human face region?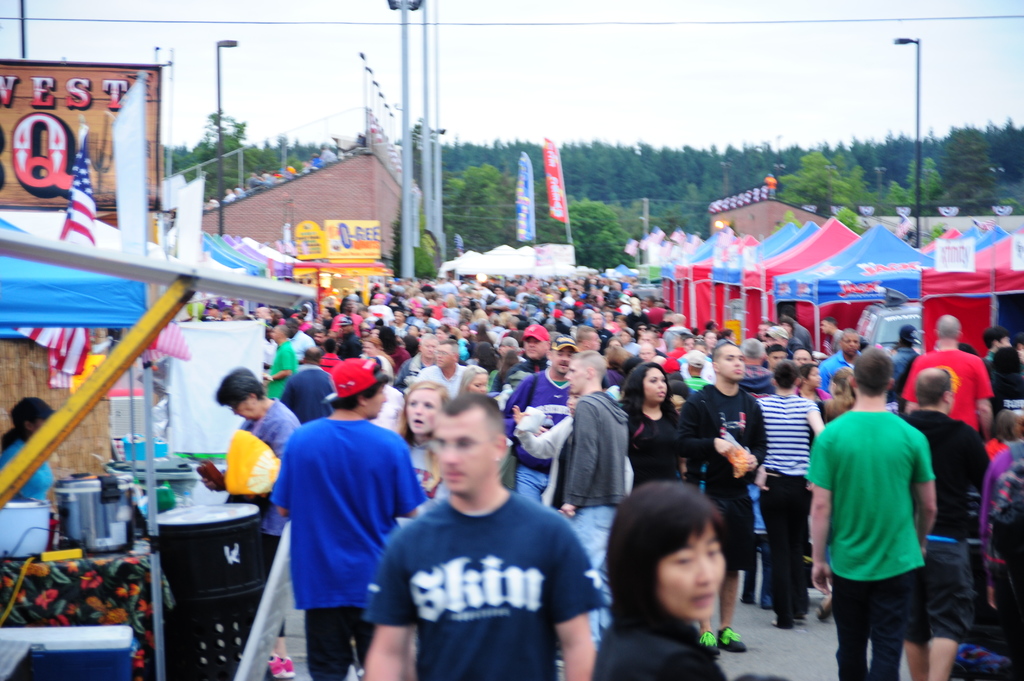
437, 343, 454, 368
